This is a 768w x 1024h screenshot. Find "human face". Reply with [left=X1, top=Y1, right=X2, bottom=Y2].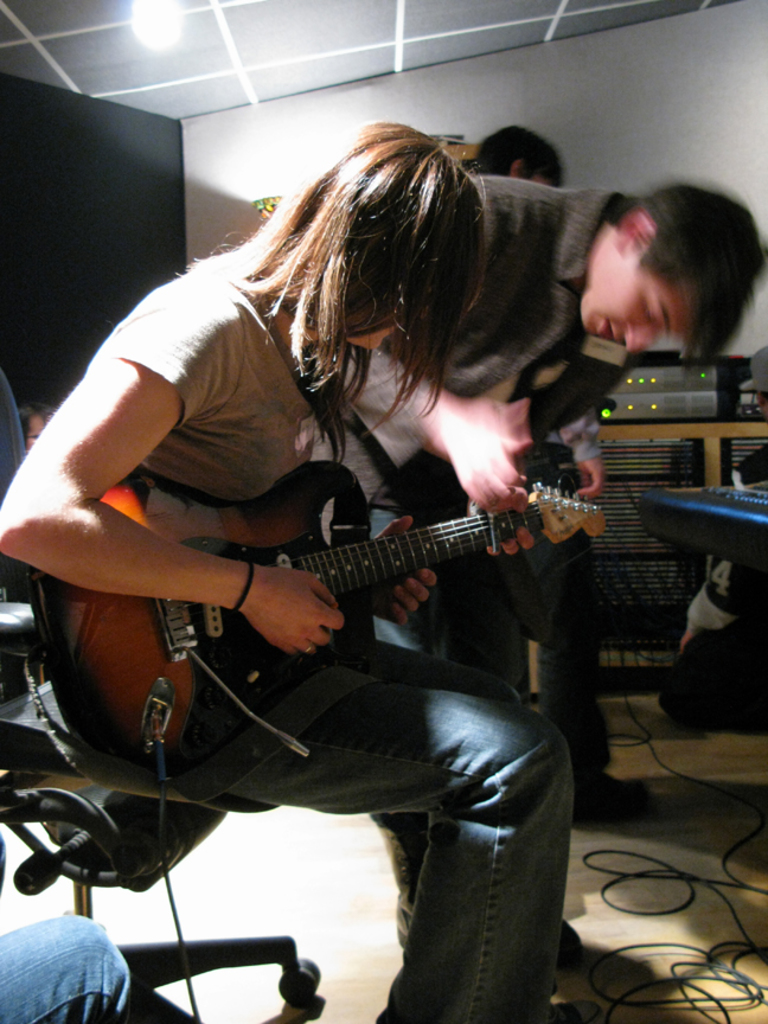
[left=577, top=239, right=685, bottom=350].
